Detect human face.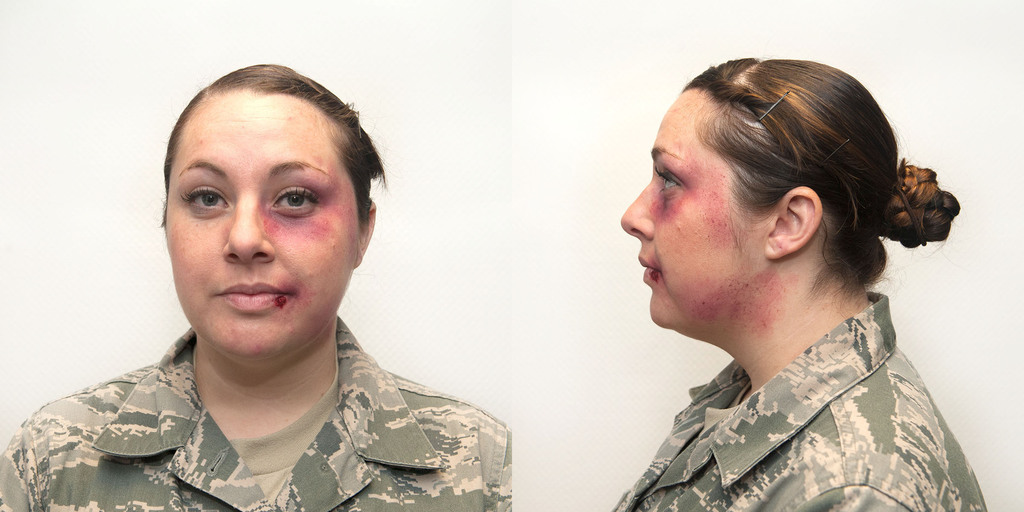
Detected at l=165, t=95, r=358, b=360.
